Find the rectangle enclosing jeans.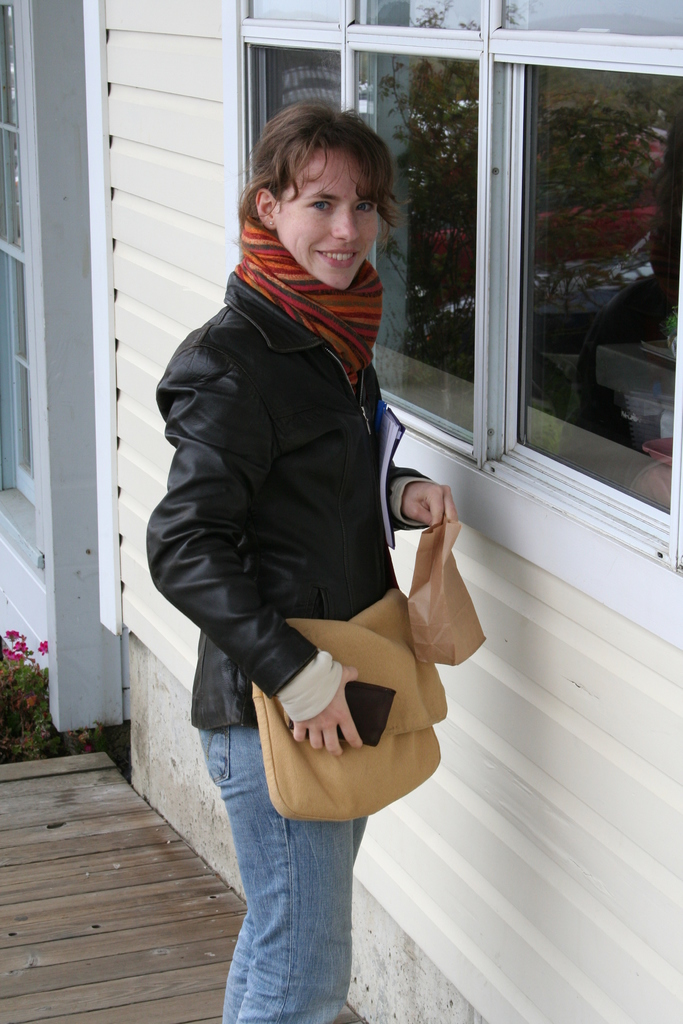
{"left": 206, "top": 751, "right": 399, "bottom": 1014}.
